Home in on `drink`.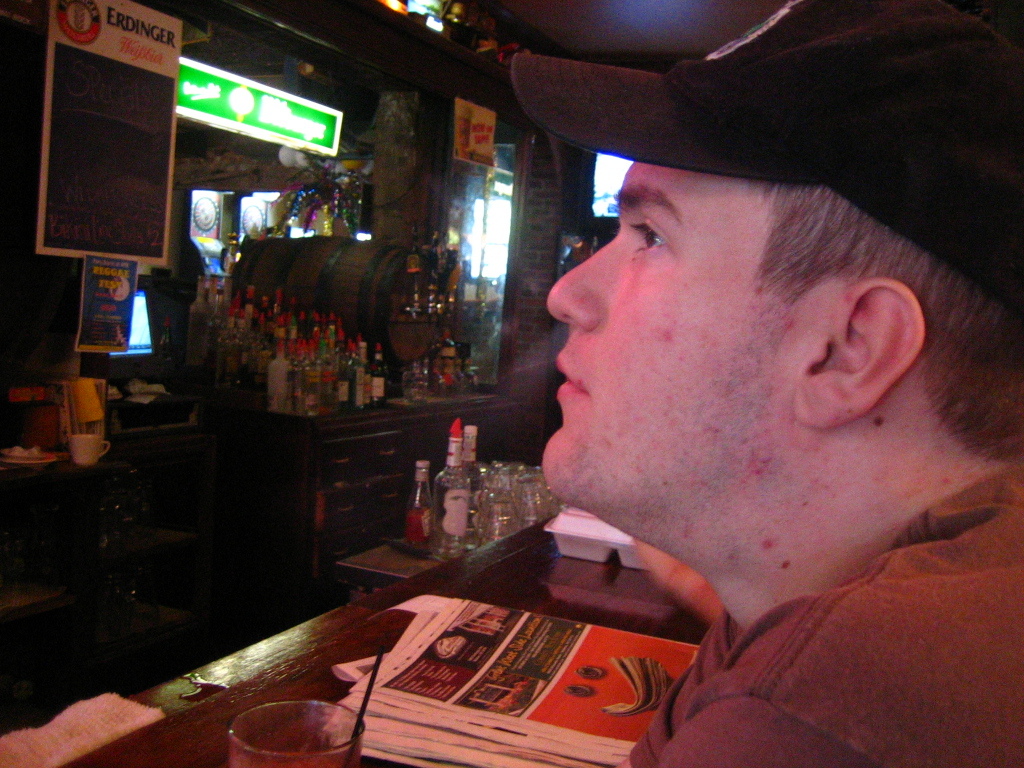
Homed in at (406,222,420,298).
